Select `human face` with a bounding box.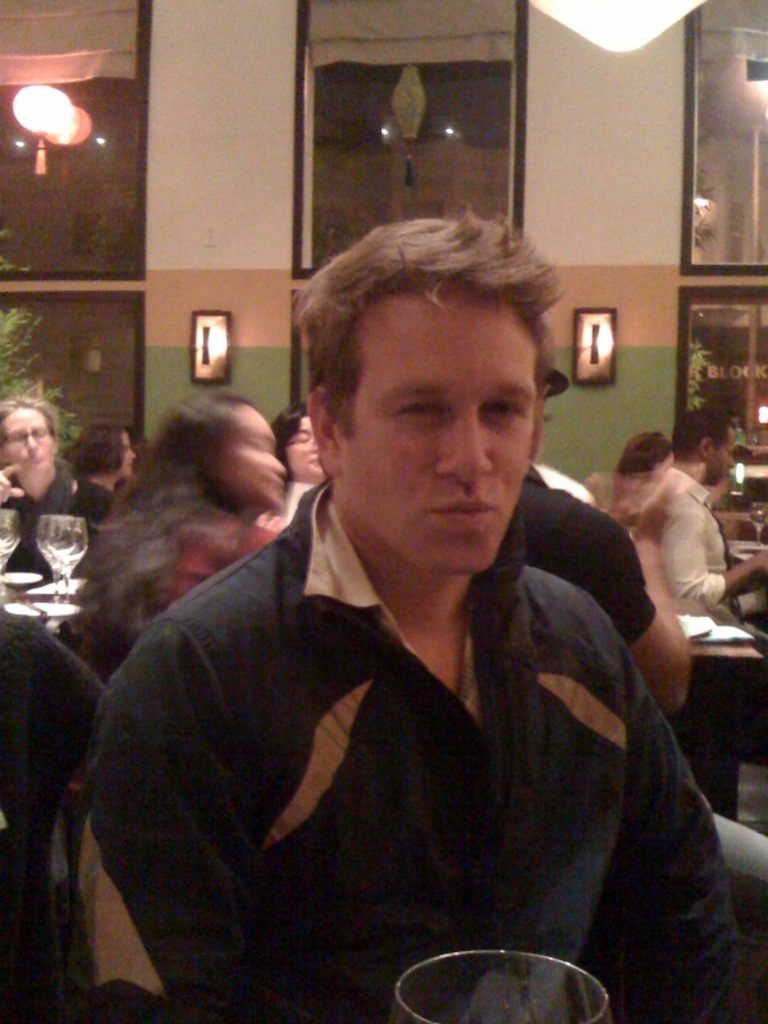
287,411,323,481.
